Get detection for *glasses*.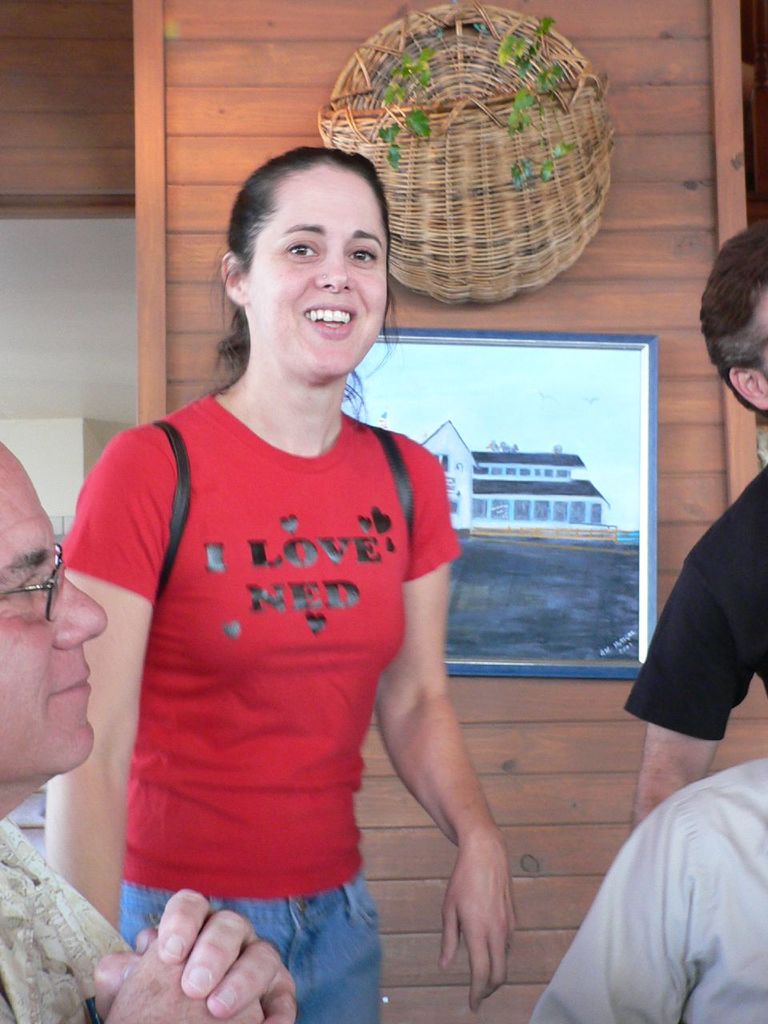
Detection: bbox=(0, 539, 71, 627).
